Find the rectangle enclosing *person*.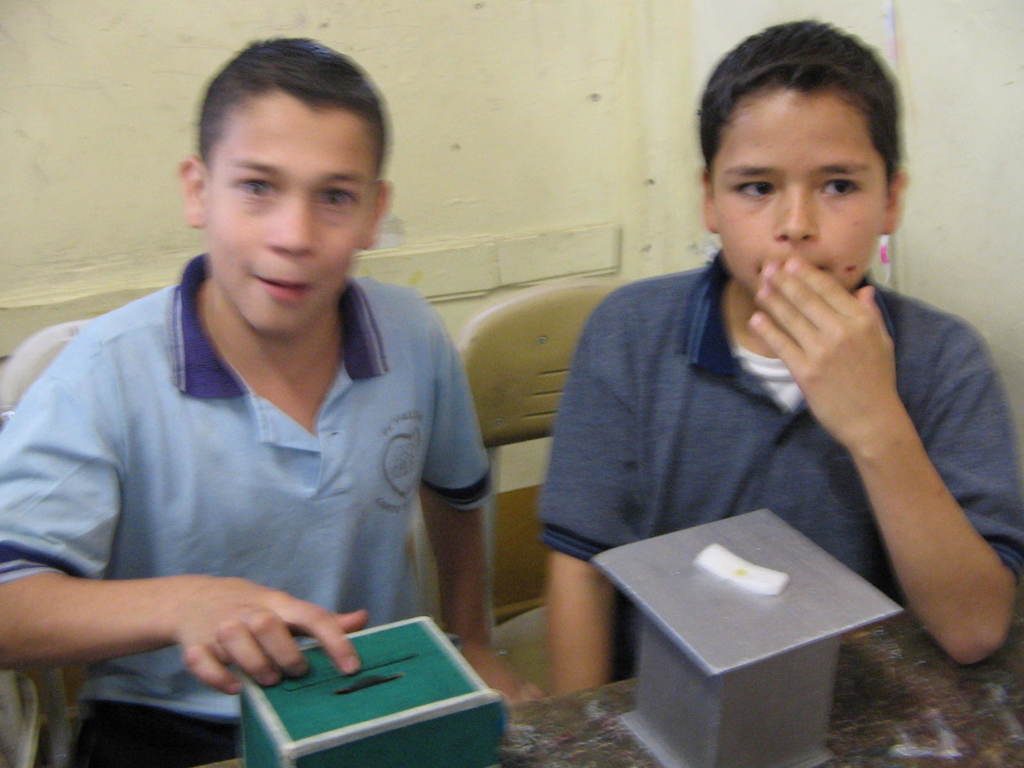
left=541, top=38, right=1017, bottom=707.
